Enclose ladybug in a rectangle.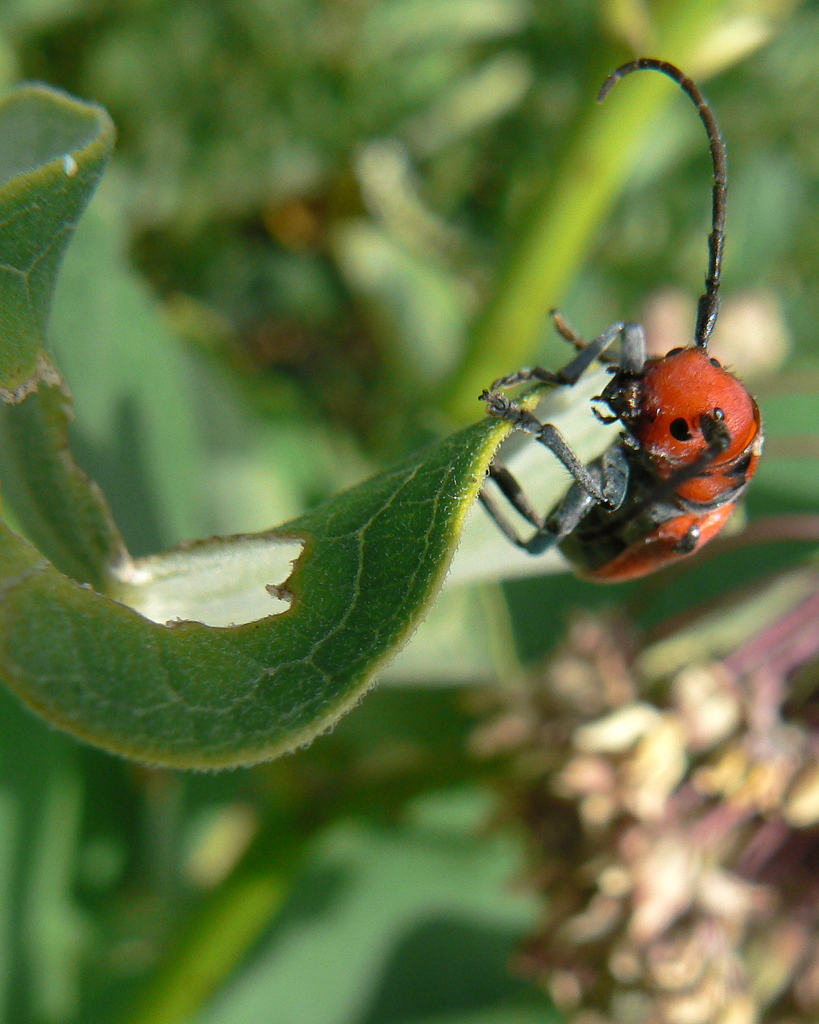
[x1=477, y1=56, x2=760, y2=581].
